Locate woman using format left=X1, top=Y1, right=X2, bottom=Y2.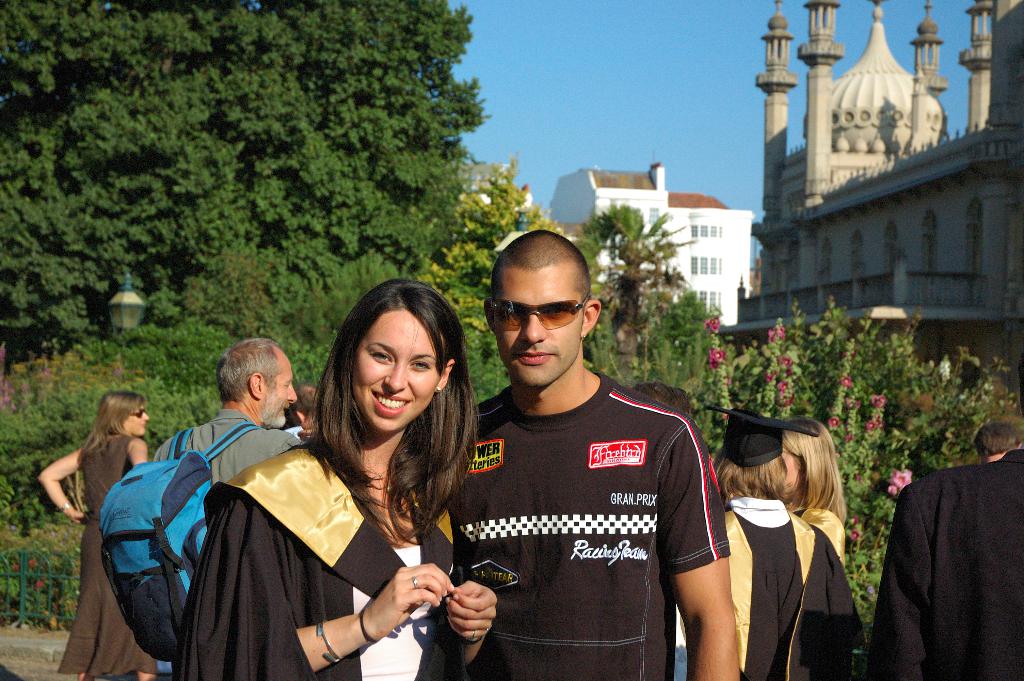
left=40, top=390, right=161, bottom=680.
